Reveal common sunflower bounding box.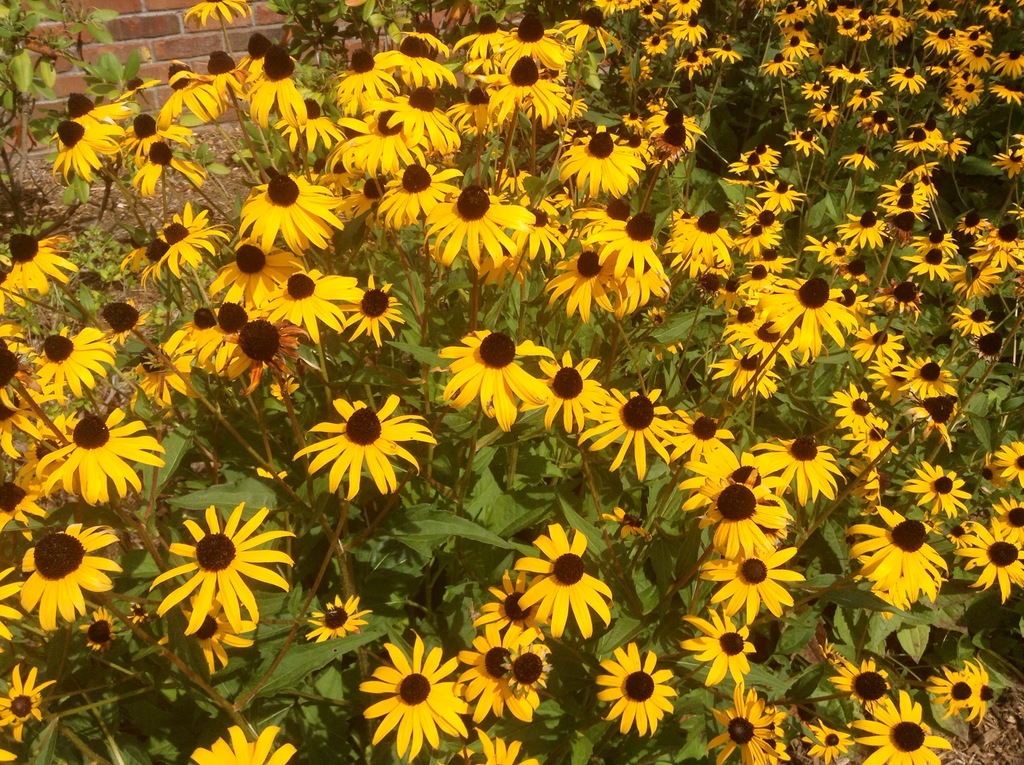
Revealed: 600,643,674,742.
